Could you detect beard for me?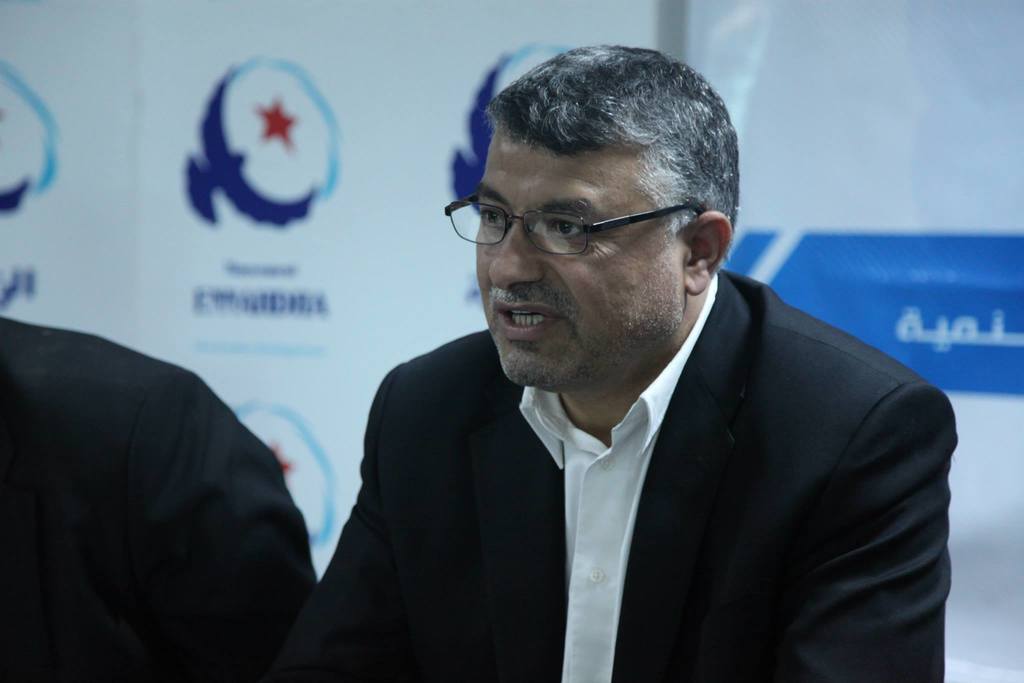
Detection result: rect(489, 280, 679, 399).
